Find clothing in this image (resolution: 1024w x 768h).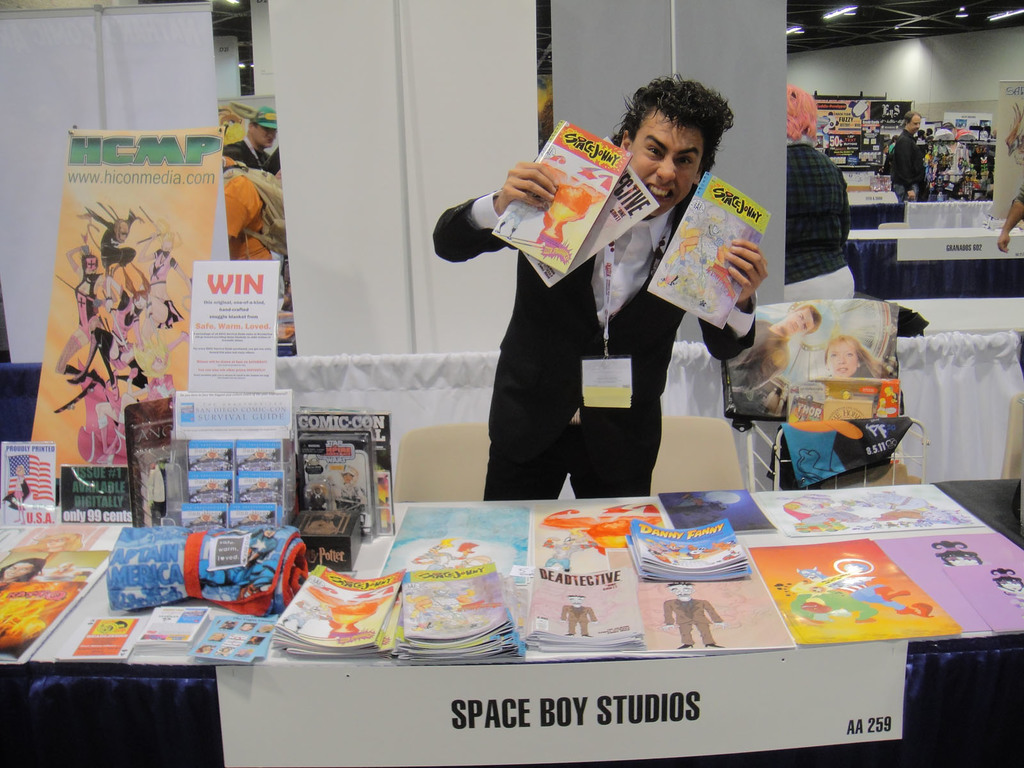
(left=222, top=154, right=284, bottom=310).
